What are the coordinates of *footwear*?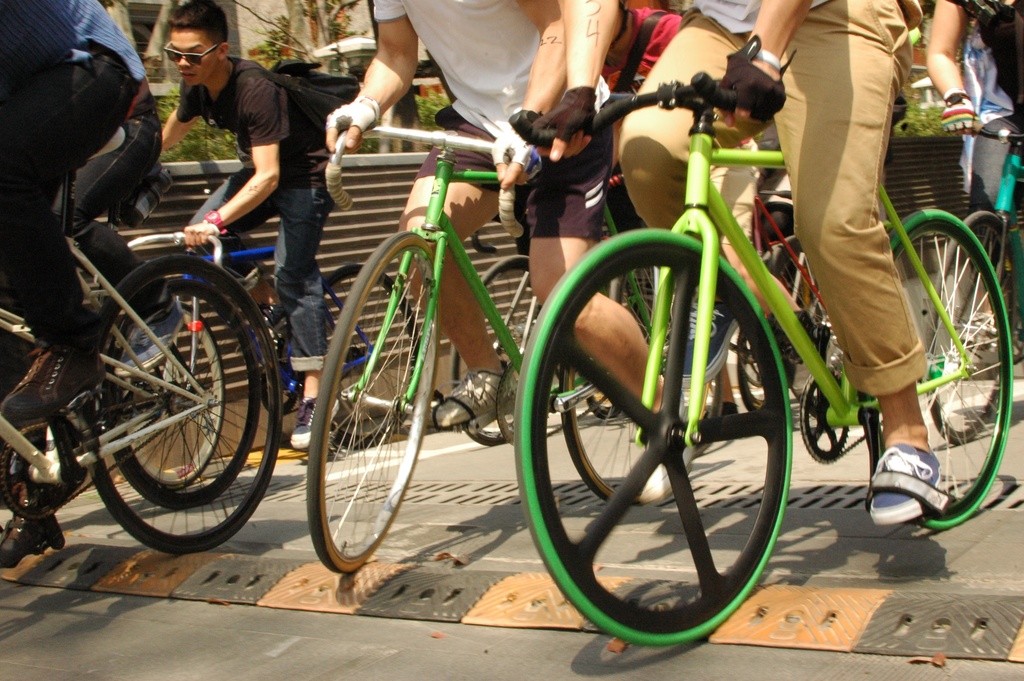
(left=787, top=334, right=837, bottom=397).
